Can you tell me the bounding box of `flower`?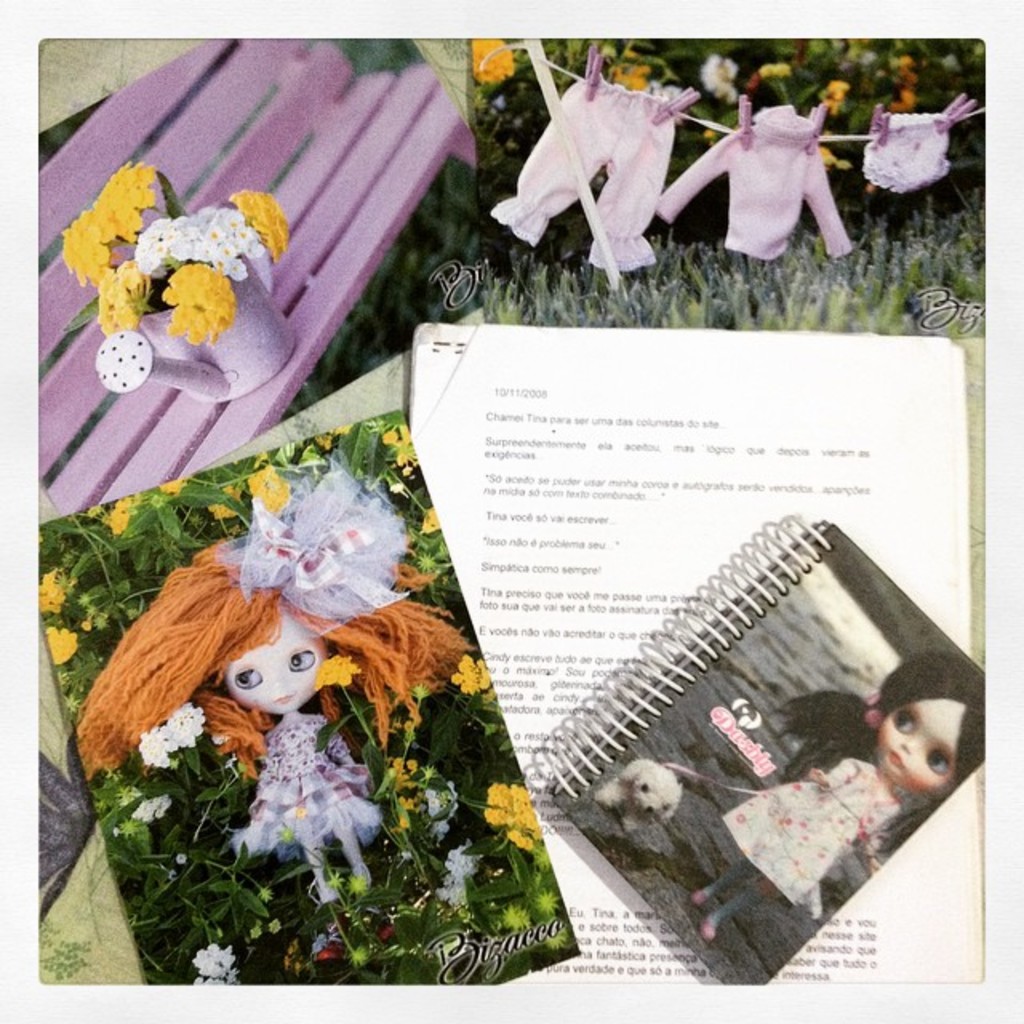
[611,48,656,93].
